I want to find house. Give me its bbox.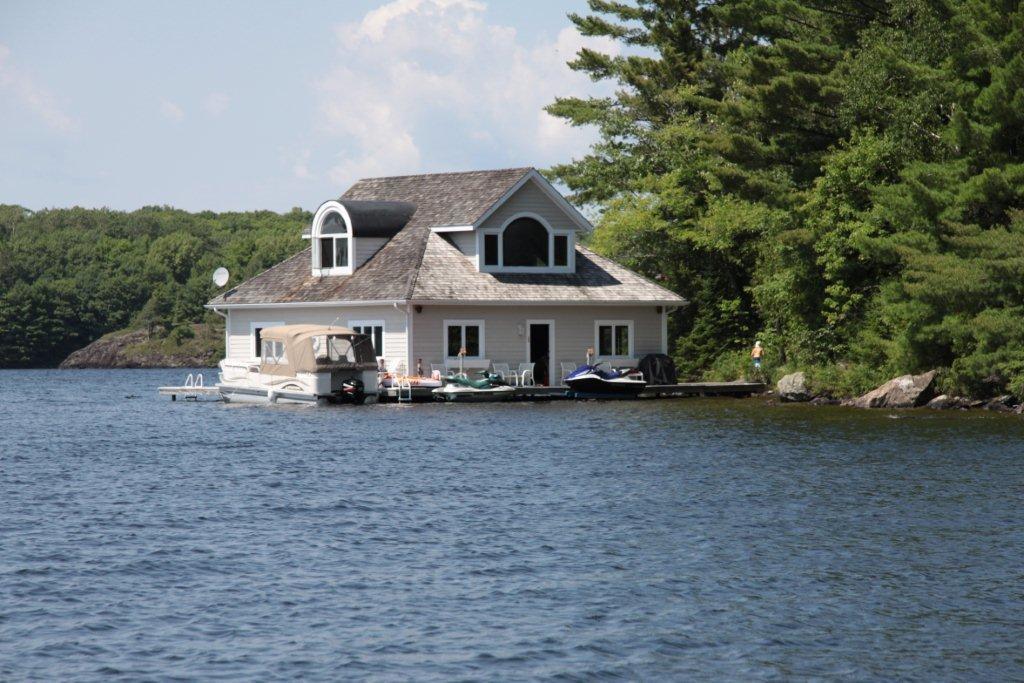
select_region(246, 152, 688, 413).
